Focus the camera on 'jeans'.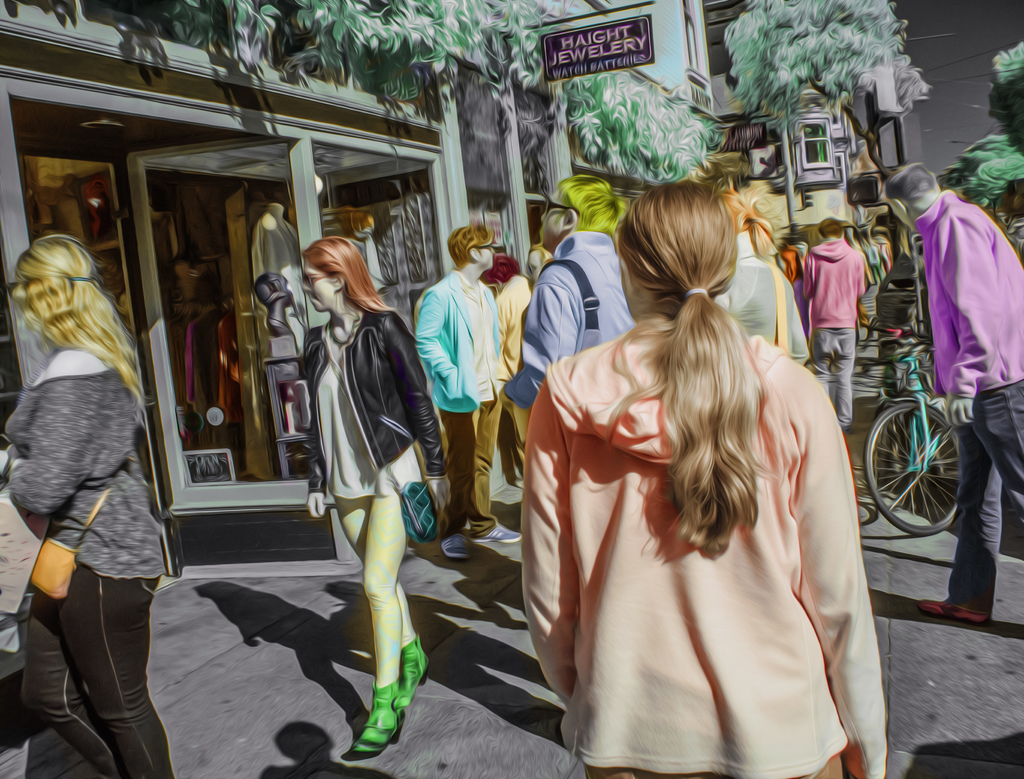
Focus region: box=[943, 382, 1023, 606].
